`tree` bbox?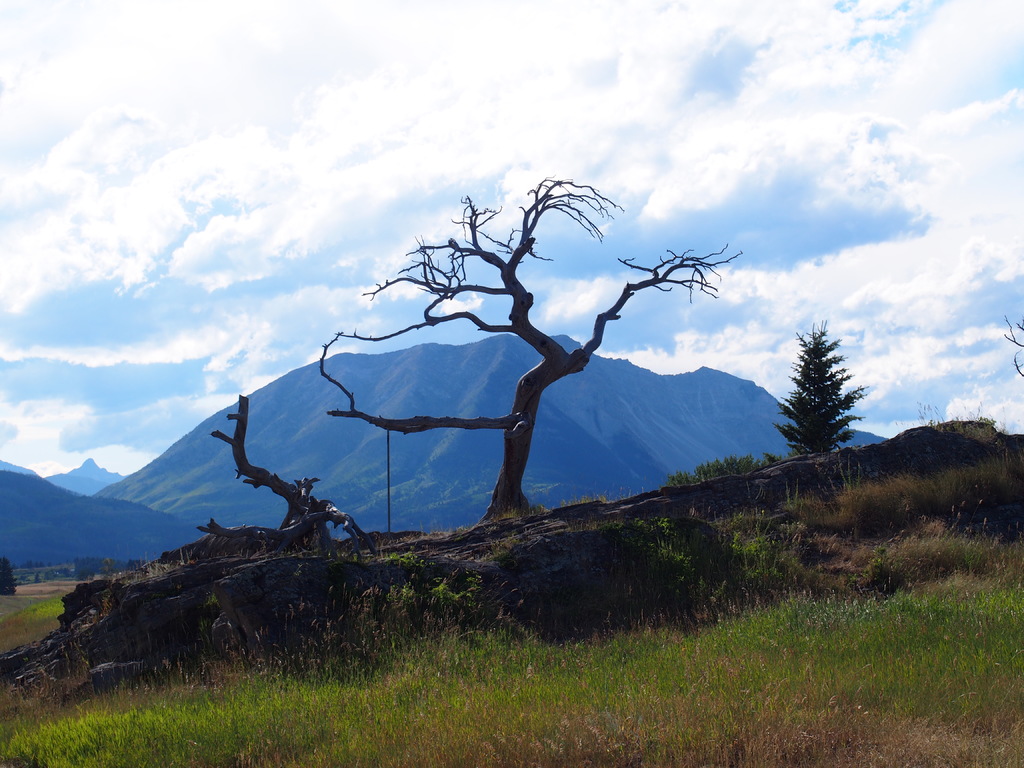
(x1=308, y1=174, x2=744, y2=535)
